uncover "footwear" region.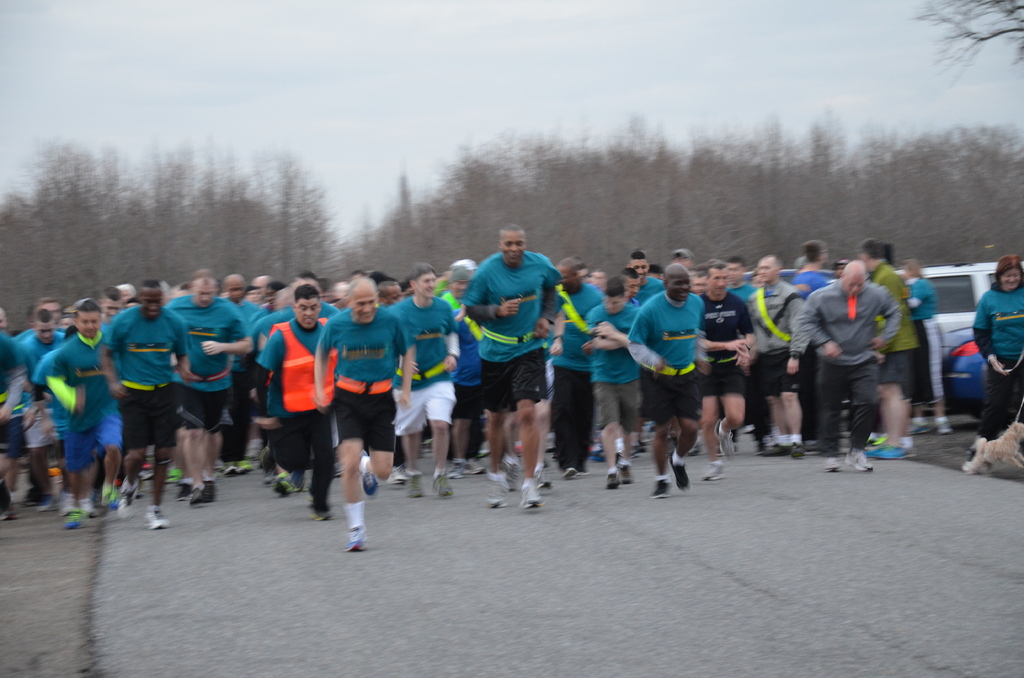
Uncovered: [405,474,421,499].
